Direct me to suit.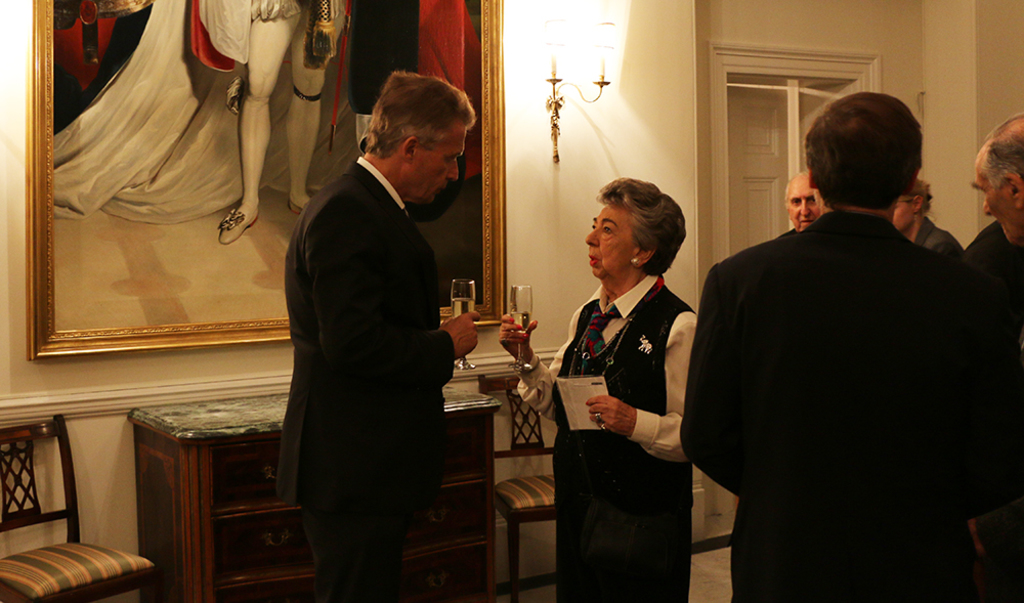
Direction: [left=691, top=104, right=988, bottom=596].
